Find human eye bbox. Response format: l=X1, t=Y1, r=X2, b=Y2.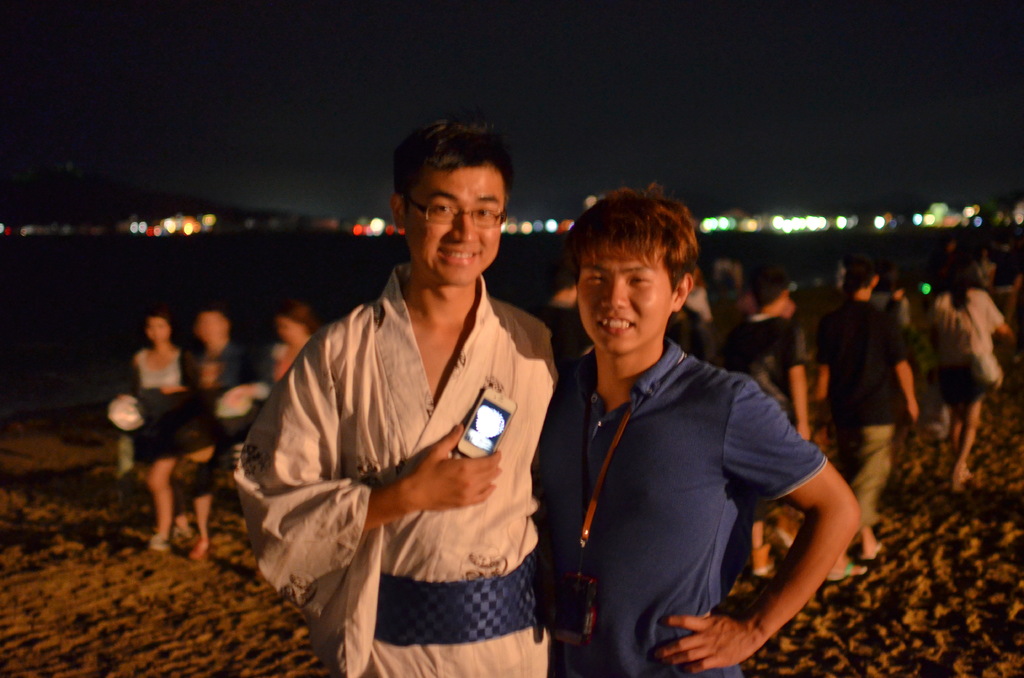
l=627, t=273, r=657, b=287.
